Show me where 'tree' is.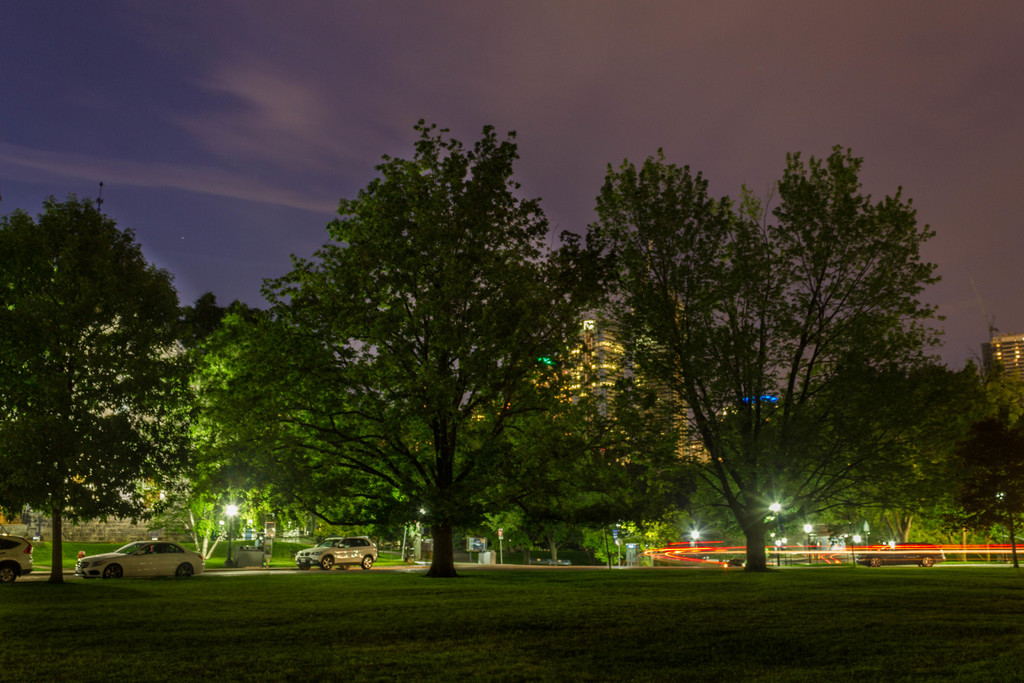
'tree' is at (x1=569, y1=140, x2=944, y2=578).
